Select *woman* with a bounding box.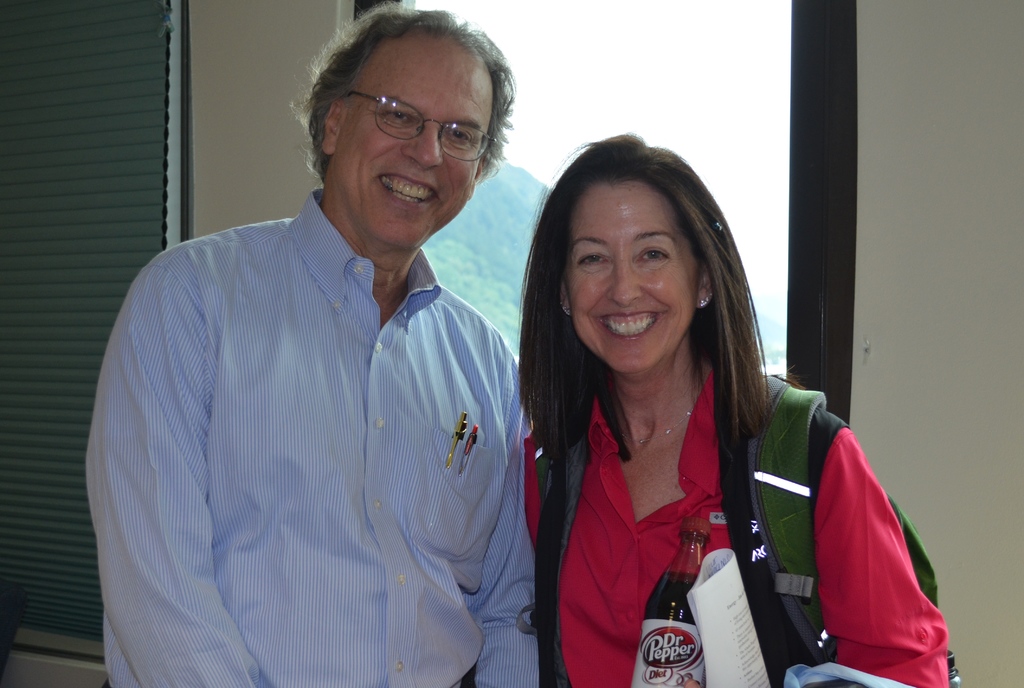
bbox=(504, 122, 797, 687).
